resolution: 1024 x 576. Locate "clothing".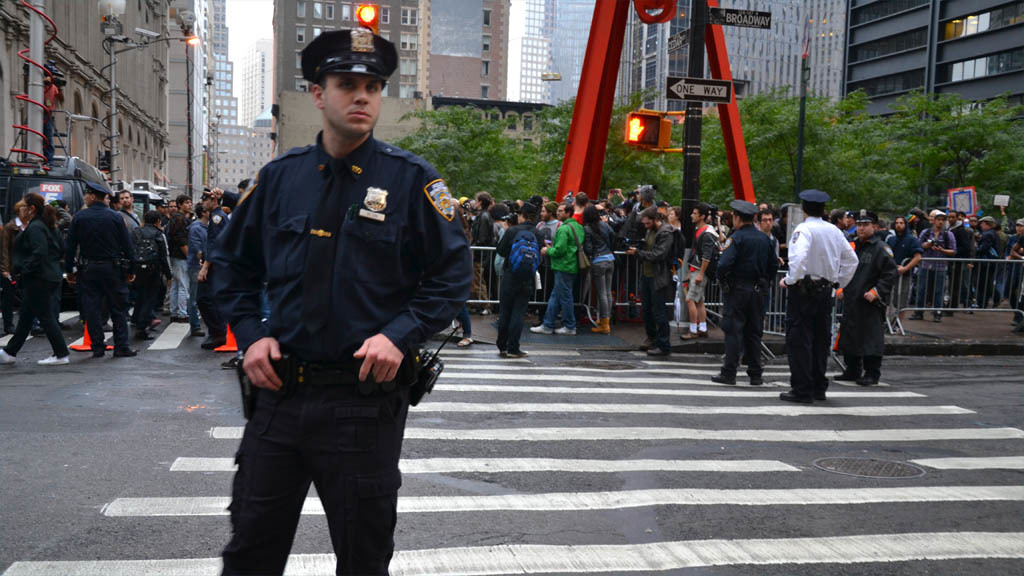
x1=716, y1=235, x2=773, y2=281.
